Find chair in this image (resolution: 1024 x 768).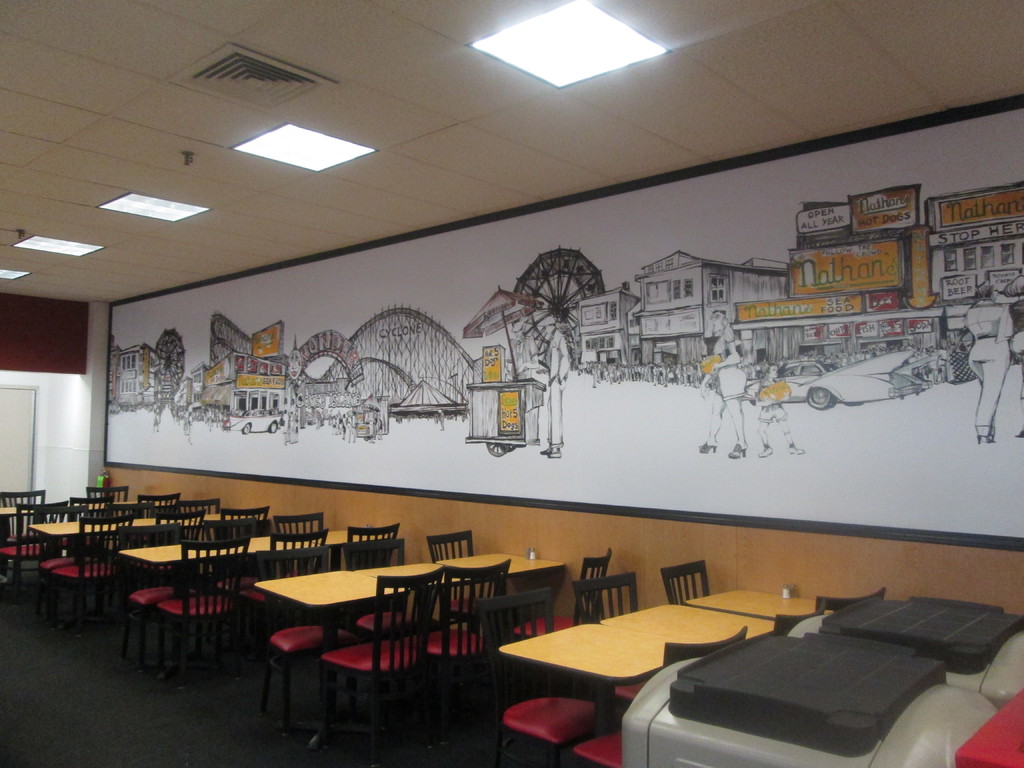
region(516, 546, 612, 637).
